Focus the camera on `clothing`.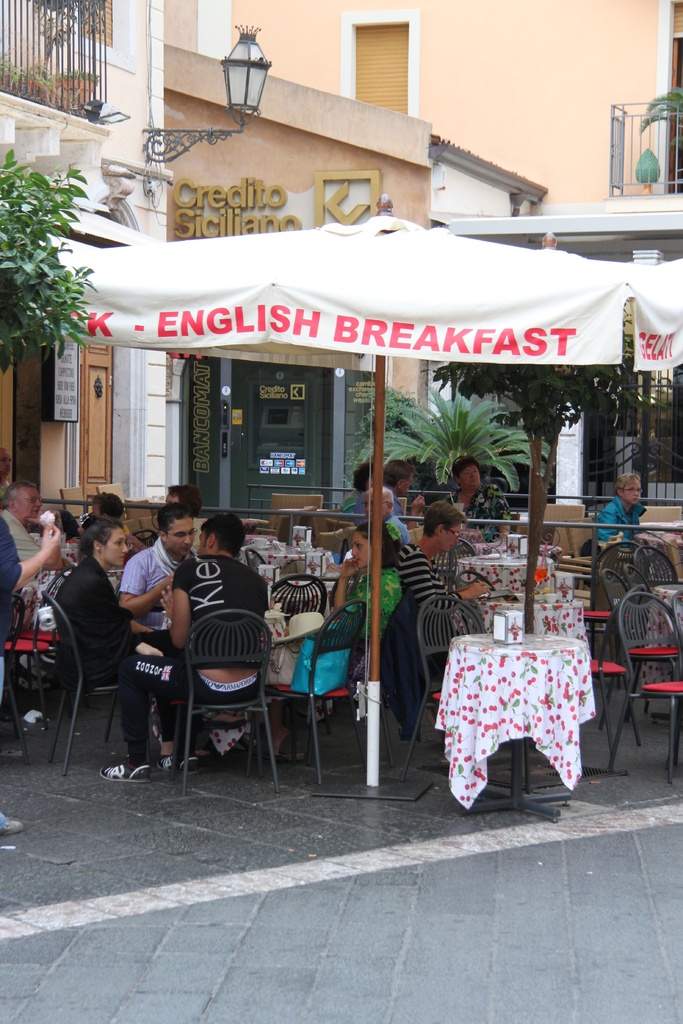
Focus region: BBox(340, 547, 406, 639).
